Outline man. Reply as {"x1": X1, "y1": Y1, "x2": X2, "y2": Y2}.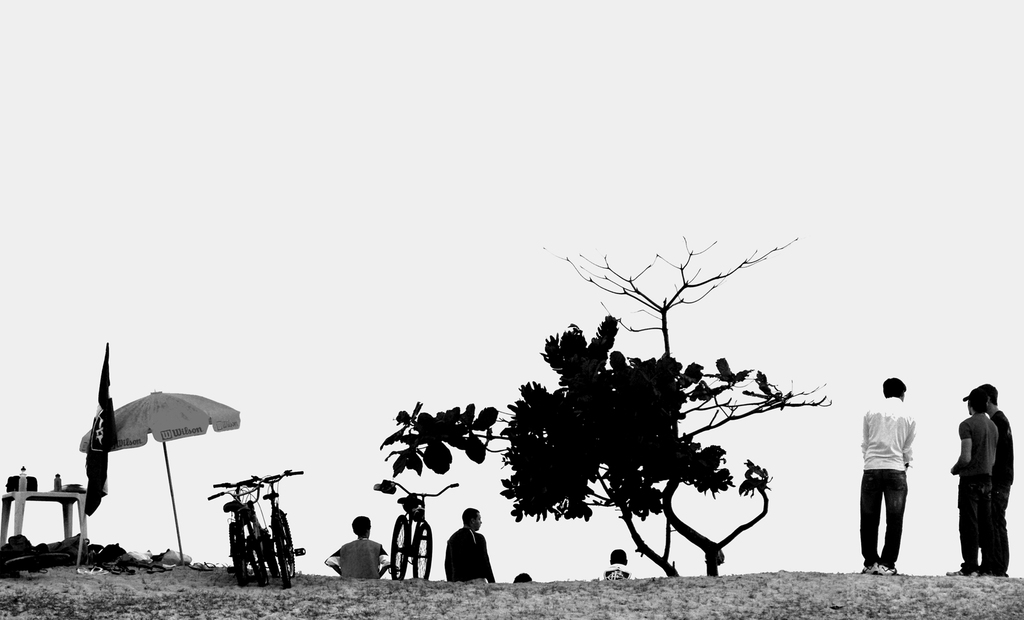
{"x1": 325, "y1": 513, "x2": 394, "y2": 583}.
